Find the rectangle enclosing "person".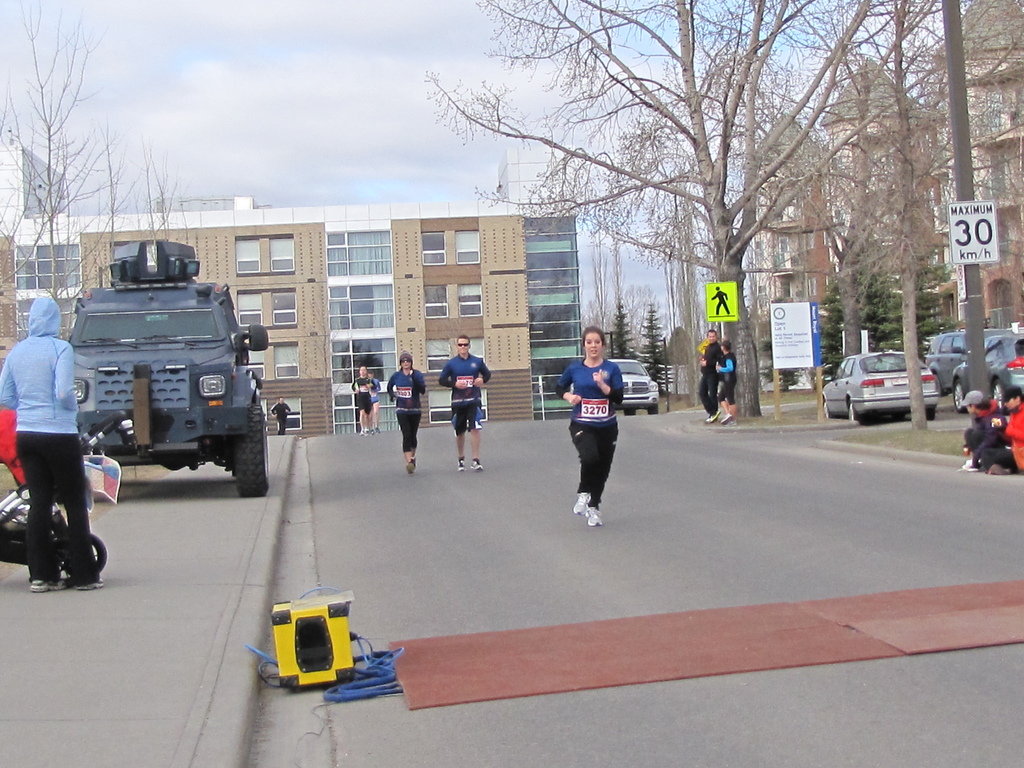
1/292/106/595.
